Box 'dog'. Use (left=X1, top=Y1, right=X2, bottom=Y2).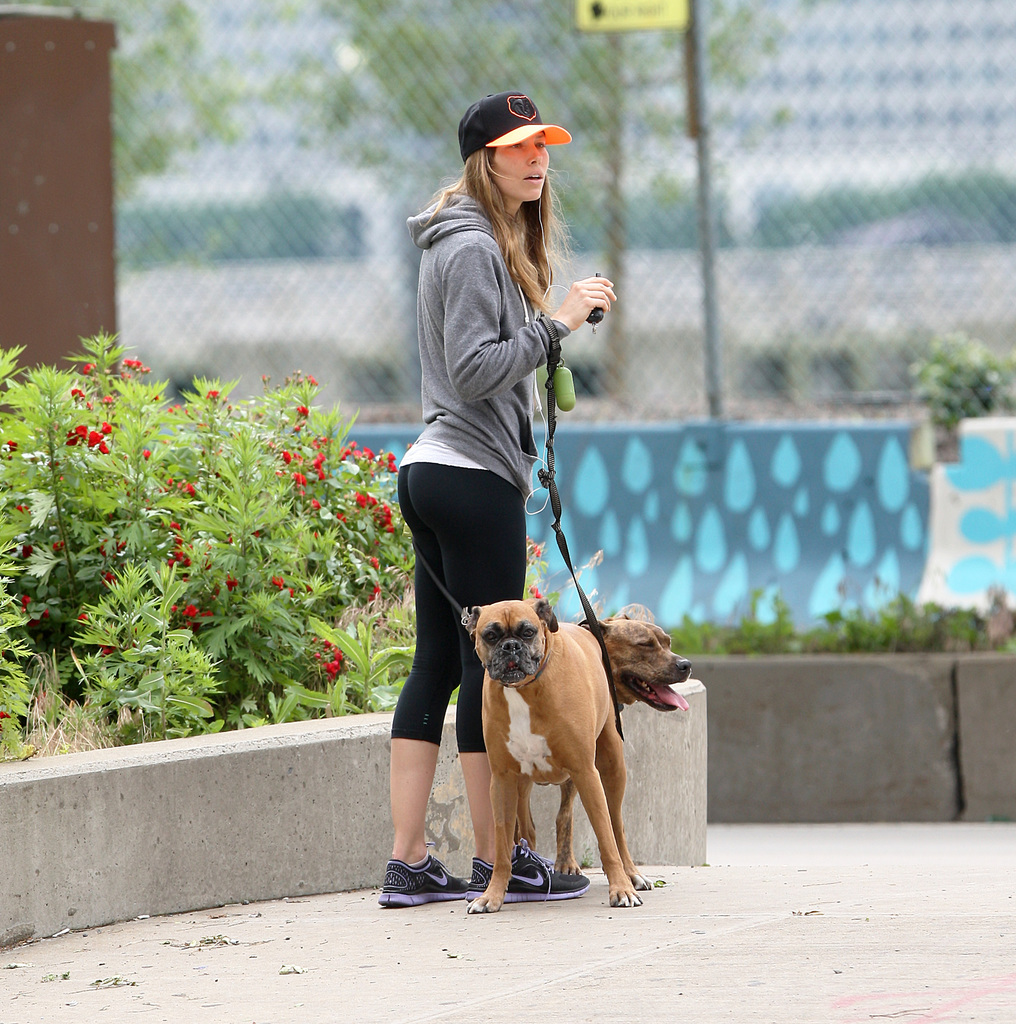
(left=513, top=607, right=692, bottom=888).
